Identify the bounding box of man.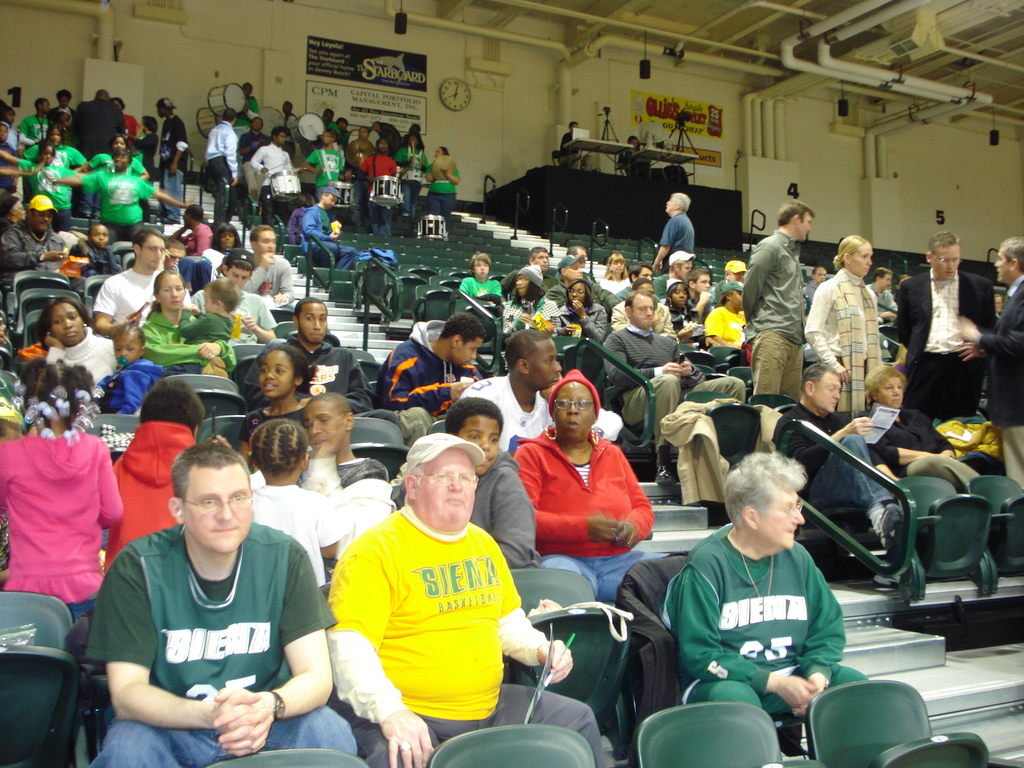
{"left": 648, "top": 191, "right": 692, "bottom": 276}.
